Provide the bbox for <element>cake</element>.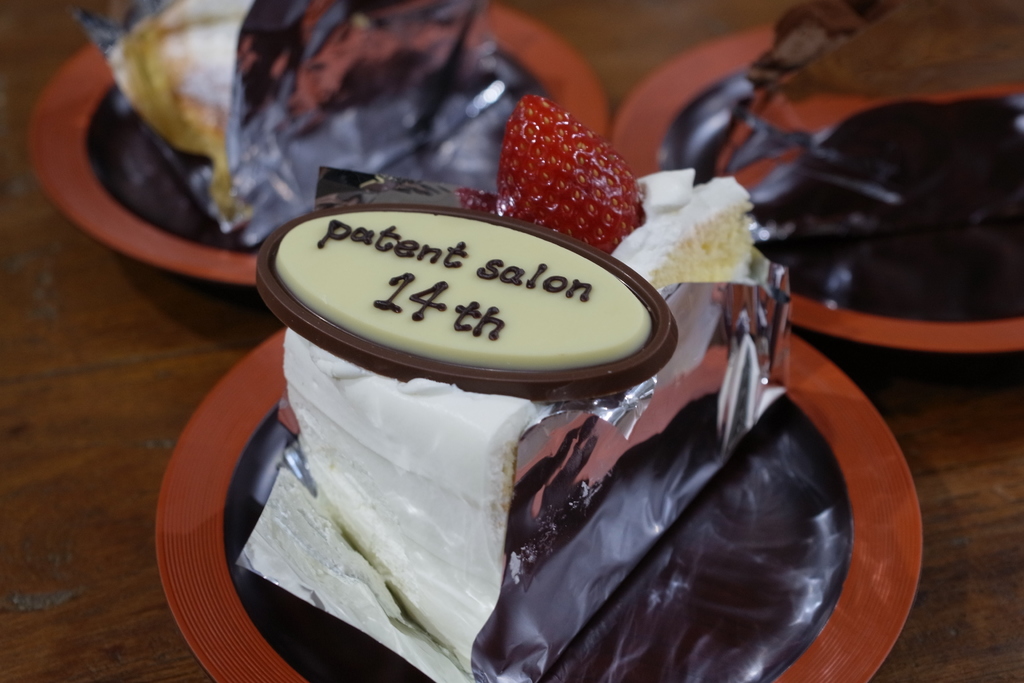
crop(84, 0, 554, 253).
